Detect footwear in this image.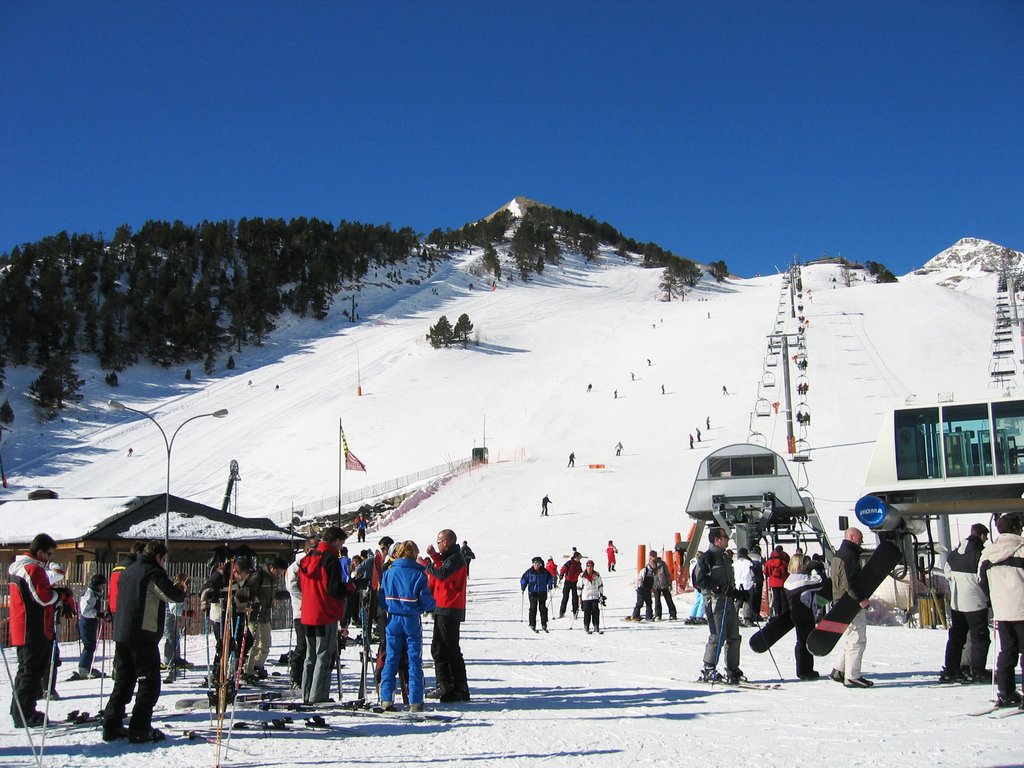
Detection: region(996, 691, 1023, 709).
